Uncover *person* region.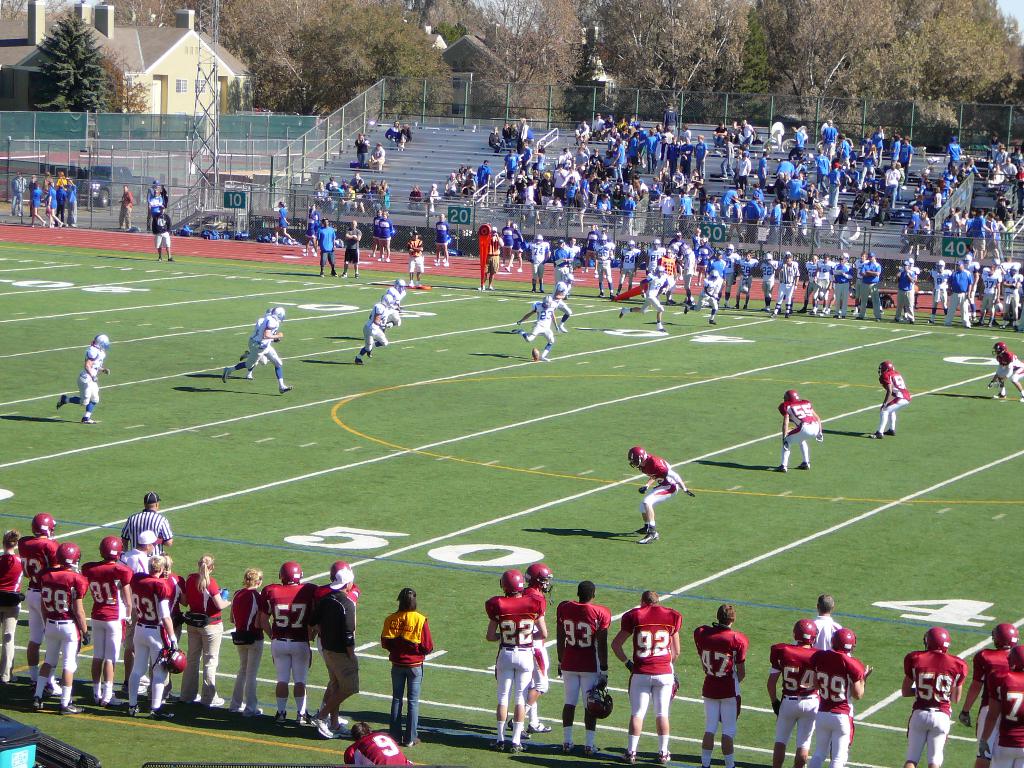
Uncovered: region(314, 220, 337, 269).
